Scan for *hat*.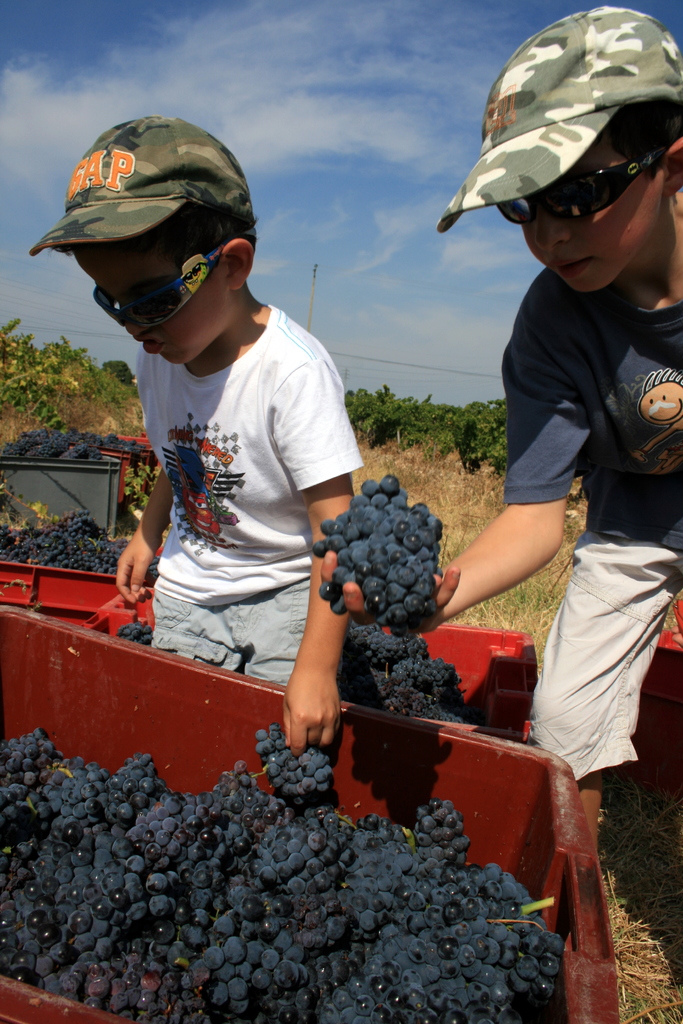
Scan result: {"x1": 32, "y1": 118, "x2": 258, "y2": 276}.
